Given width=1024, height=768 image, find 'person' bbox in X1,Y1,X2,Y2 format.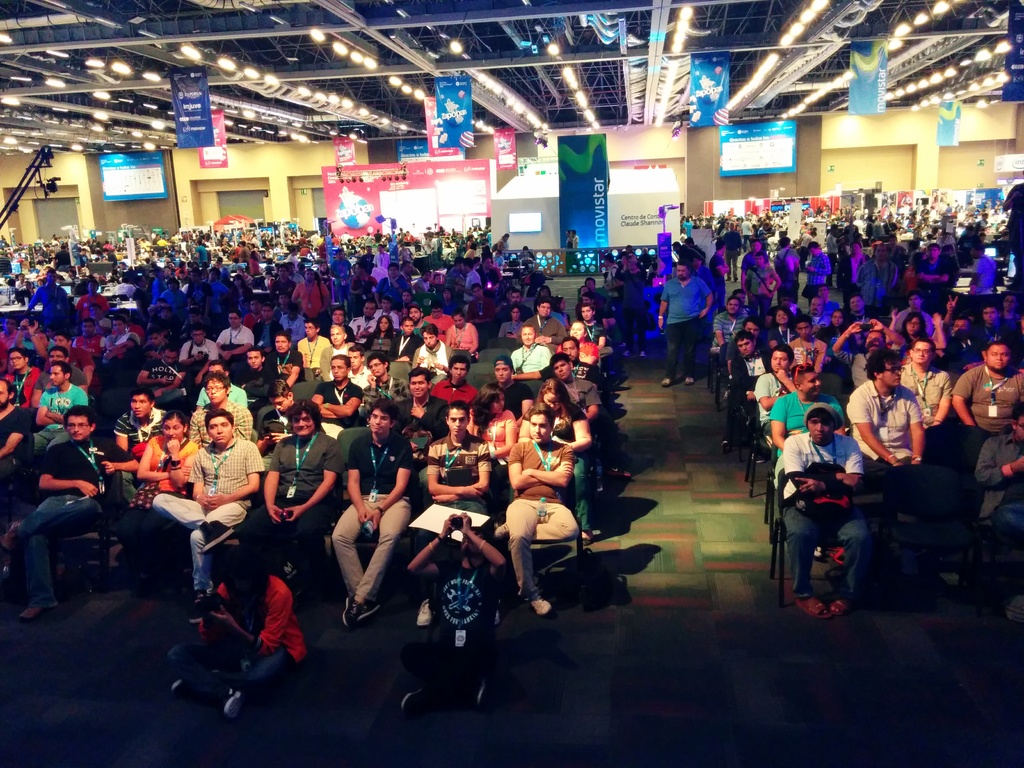
328,398,415,621.
